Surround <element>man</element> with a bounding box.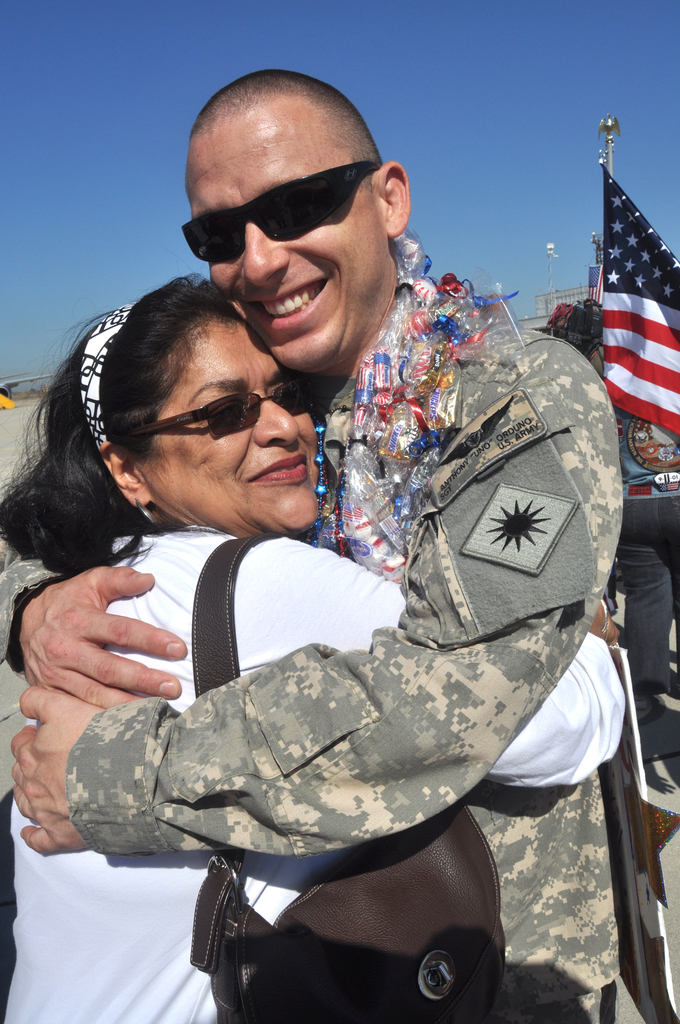
x1=0, y1=63, x2=647, y2=1023.
